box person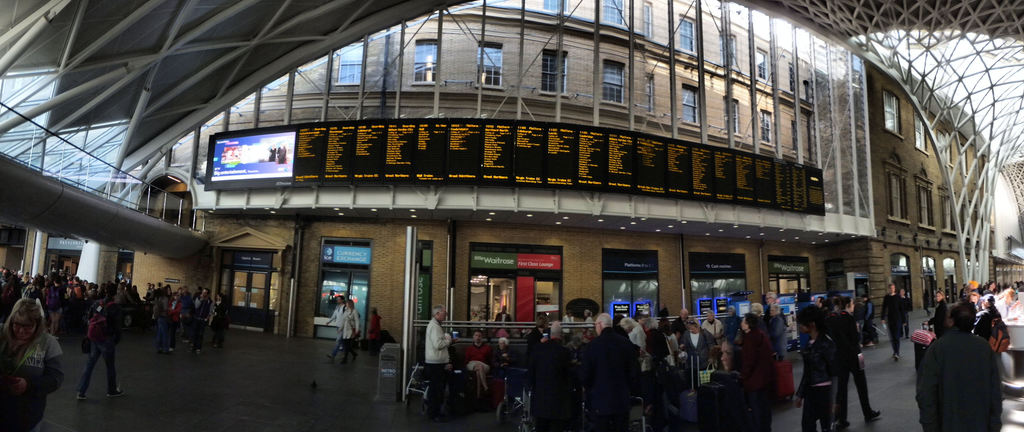
(458,327,488,392)
